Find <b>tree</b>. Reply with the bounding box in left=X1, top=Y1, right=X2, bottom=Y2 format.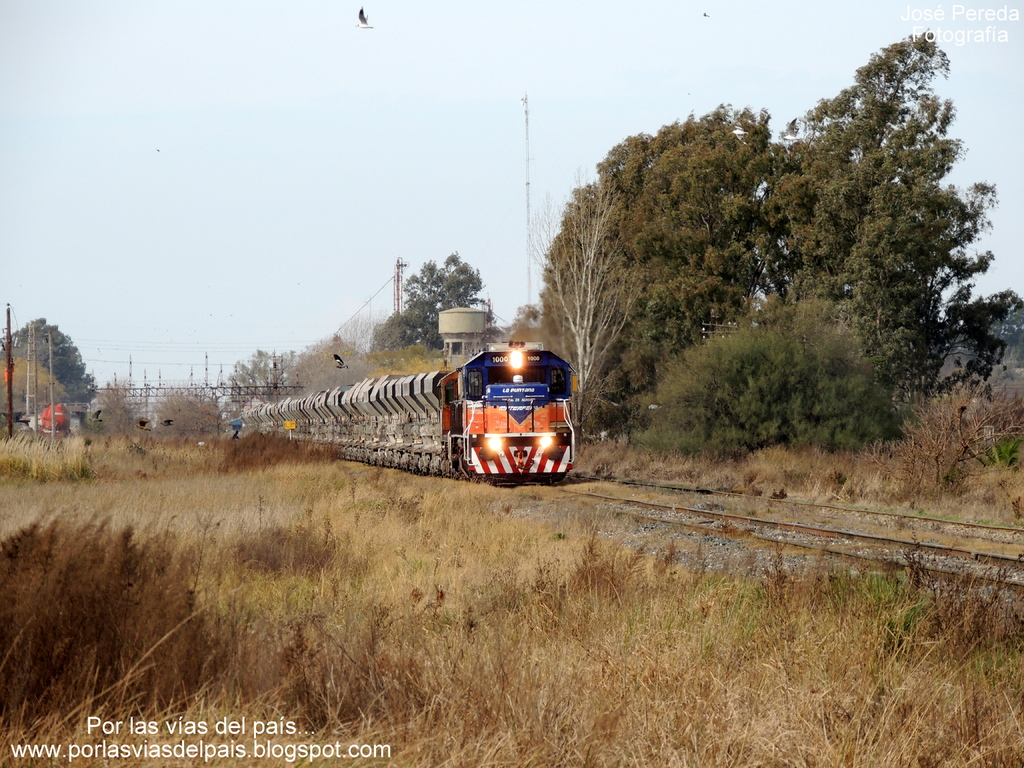
left=0, top=312, right=102, bottom=436.
